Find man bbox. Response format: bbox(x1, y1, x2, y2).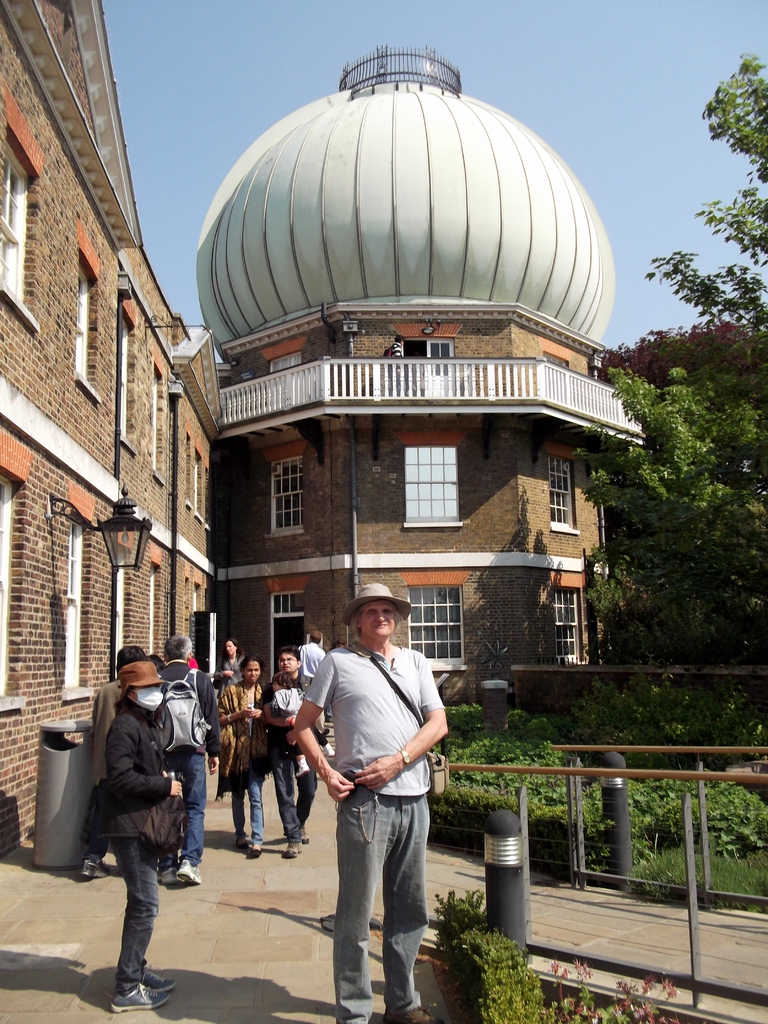
bbox(300, 636, 326, 692).
